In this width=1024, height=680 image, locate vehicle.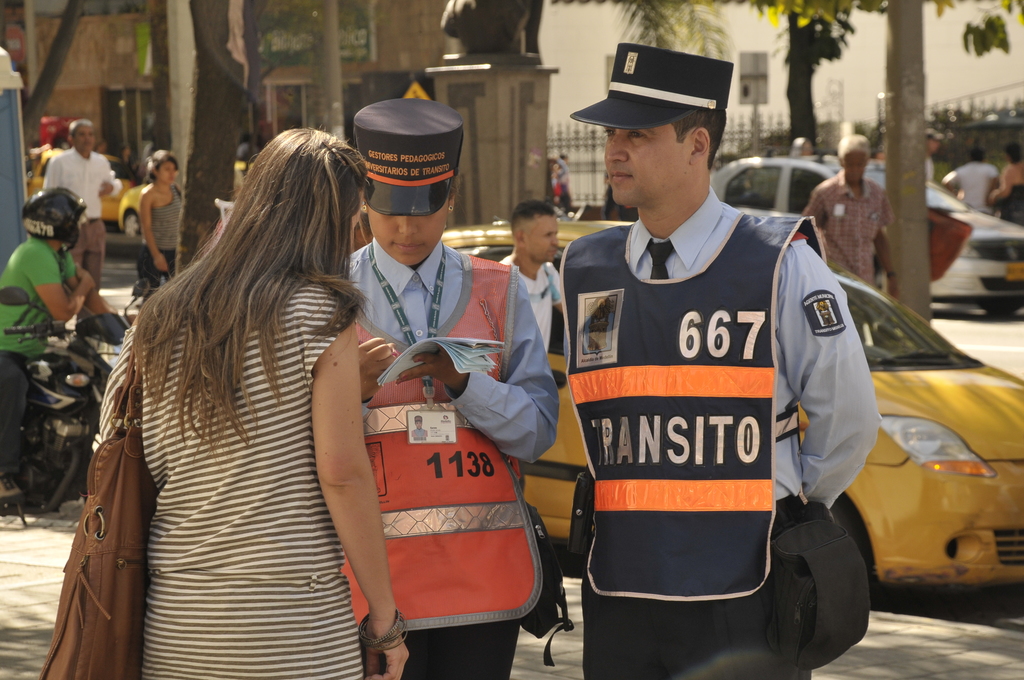
Bounding box: pyautogui.locateOnScreen(707, 152, 1023, 314).
